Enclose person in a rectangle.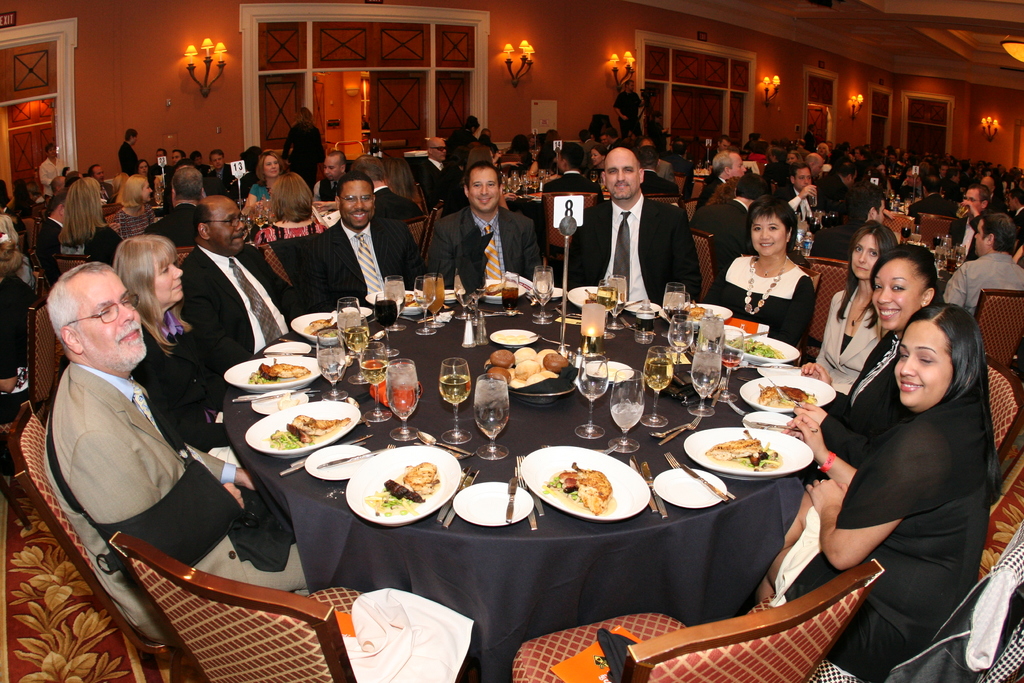
l=945, t=210, r=1023, b=313.
